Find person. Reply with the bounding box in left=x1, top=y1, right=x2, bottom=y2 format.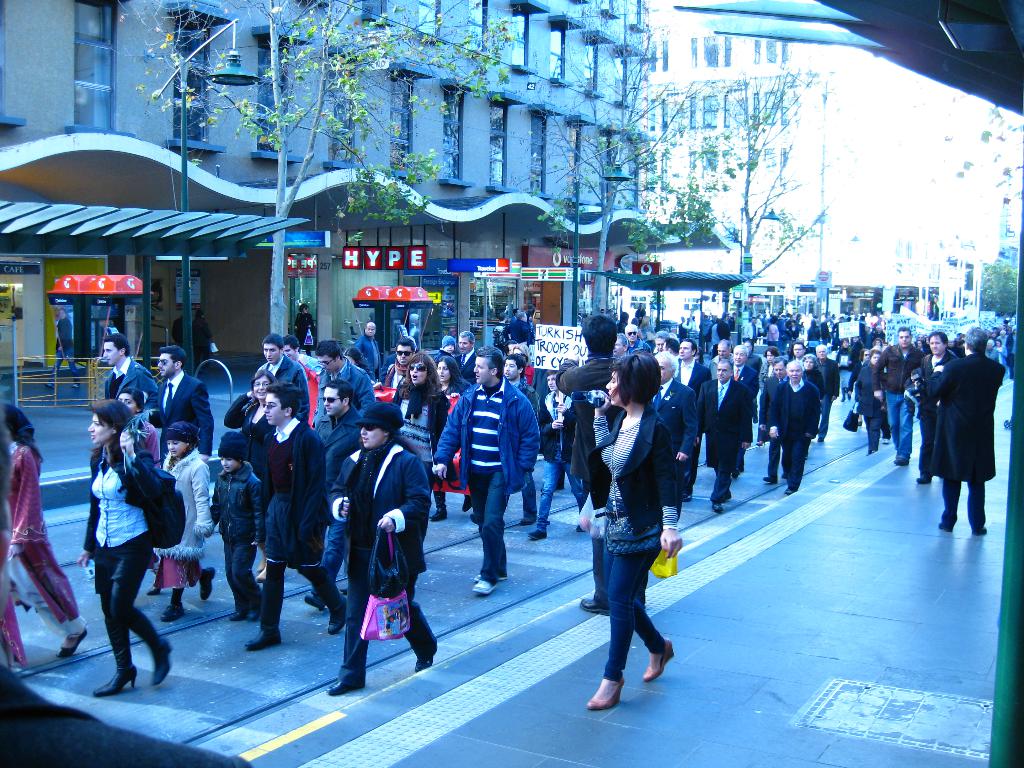
left=914, top=333, right=956, bottom=484.
